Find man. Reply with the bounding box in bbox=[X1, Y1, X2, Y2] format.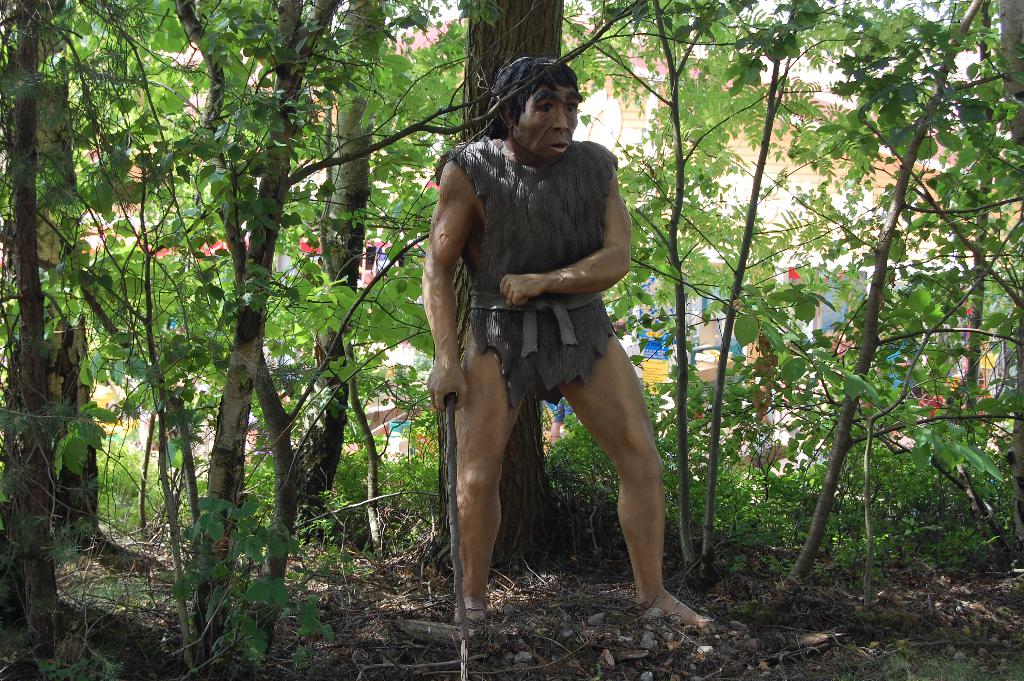
bbox=[402, 49, 700, 649].
